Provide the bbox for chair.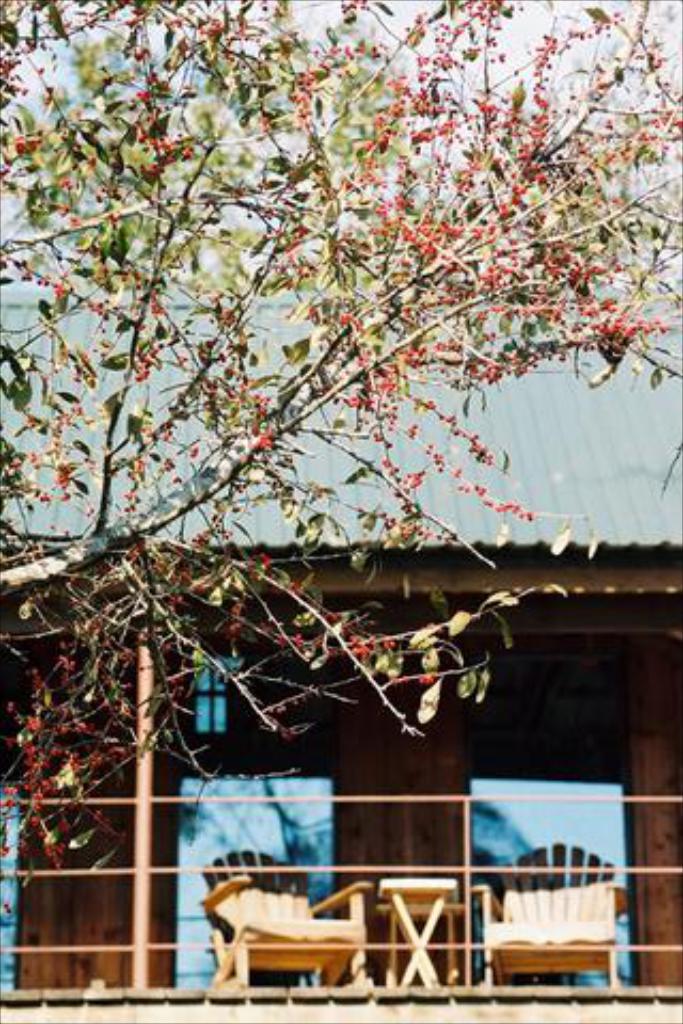
[left=186, top=883, right=391, bottom=1001].
